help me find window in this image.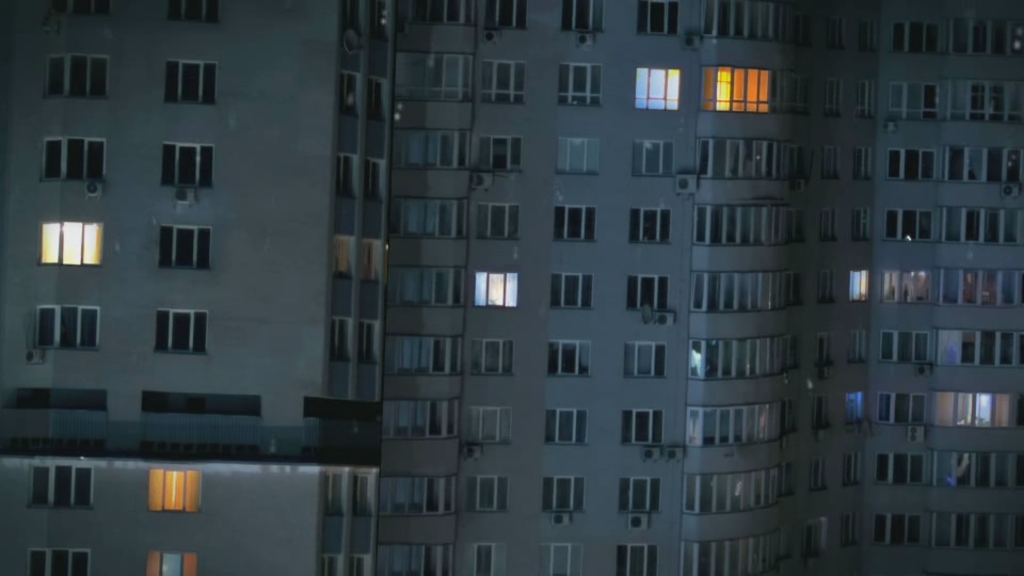
Found it: rect(876, 452, 1021, 483).
